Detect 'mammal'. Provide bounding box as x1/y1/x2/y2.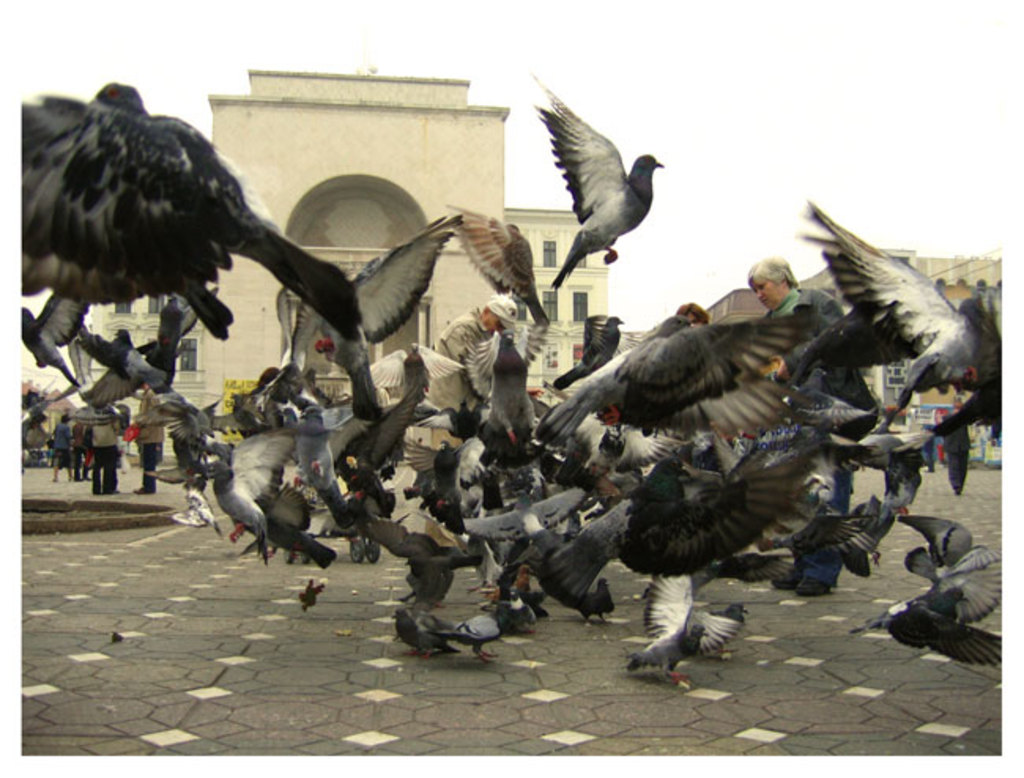
88/397/121/501.
